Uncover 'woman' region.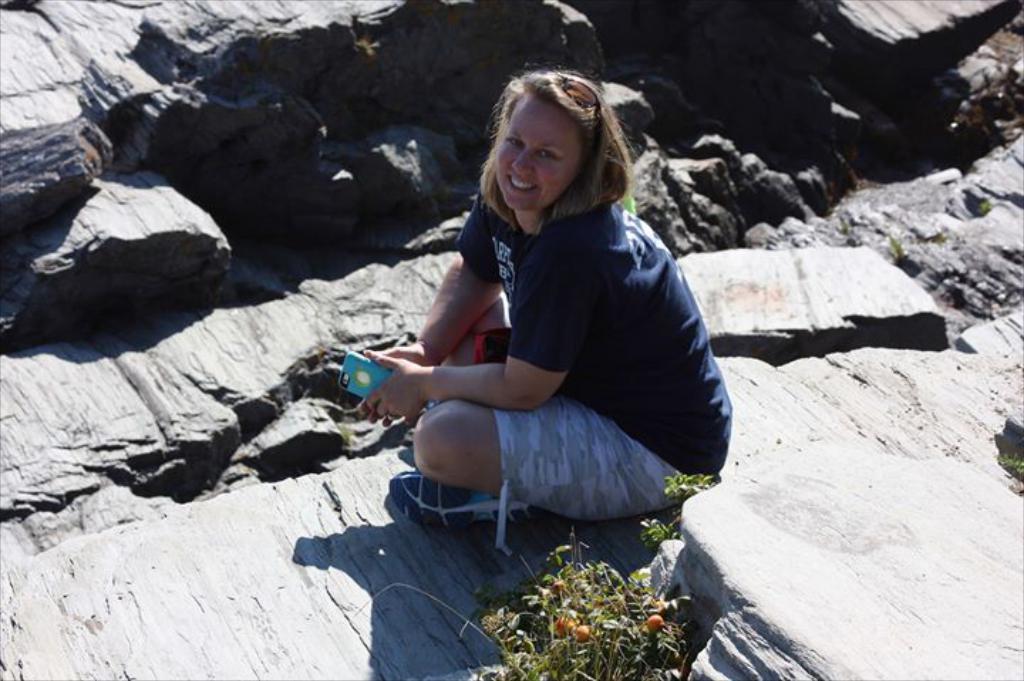
Uncovered: region(356, 55, 738, 535).
